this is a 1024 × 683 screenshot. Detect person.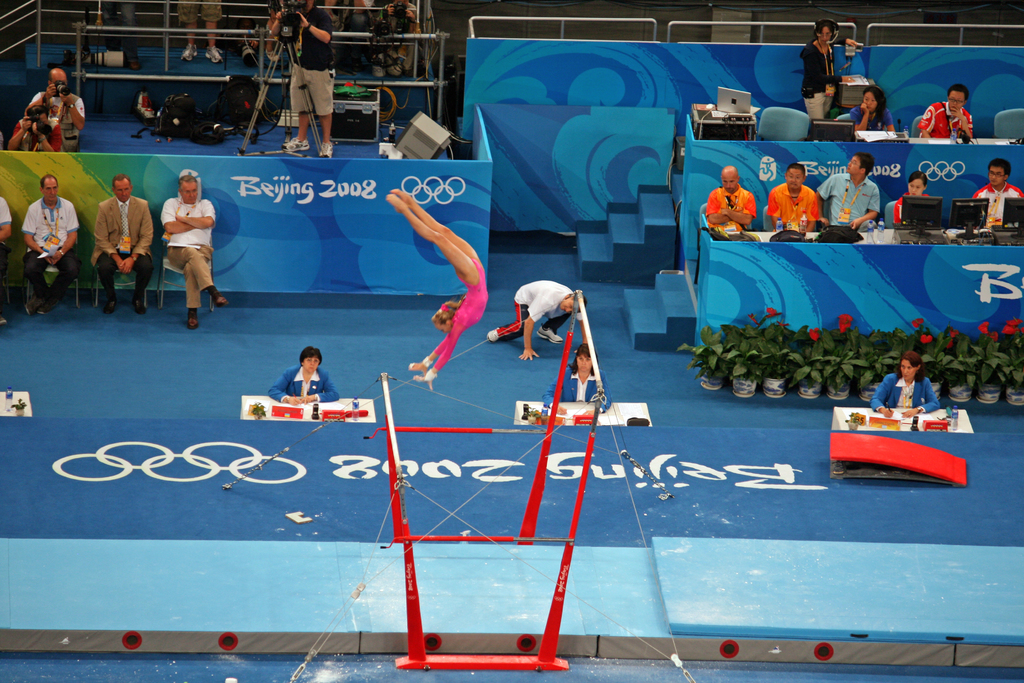
851 88 896 131.
